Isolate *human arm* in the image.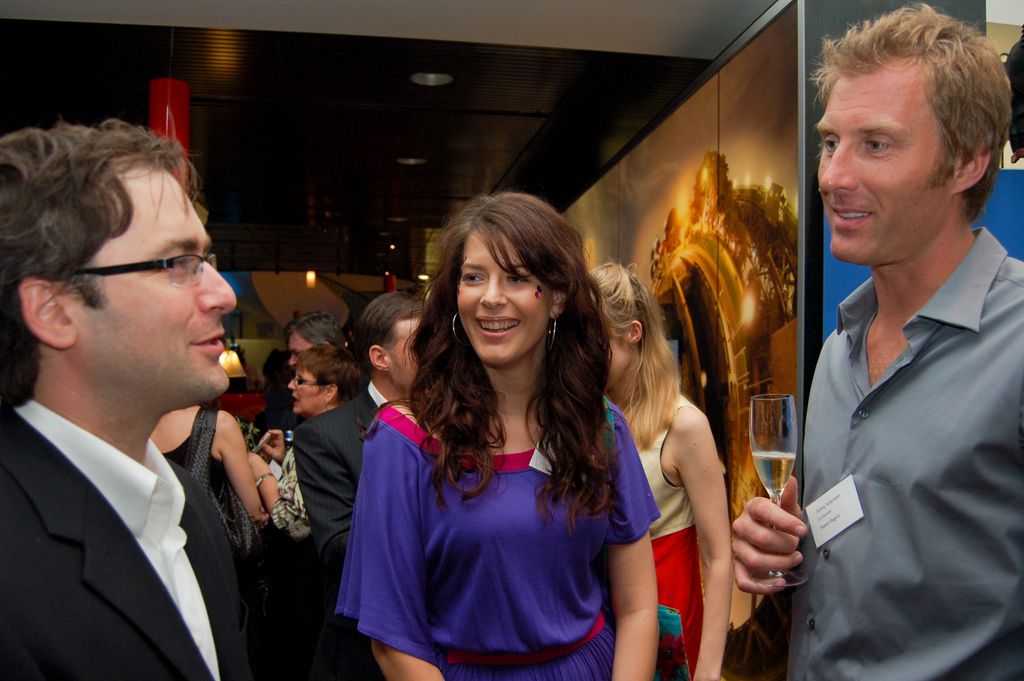
Isolated region: 661:388:751:641.
